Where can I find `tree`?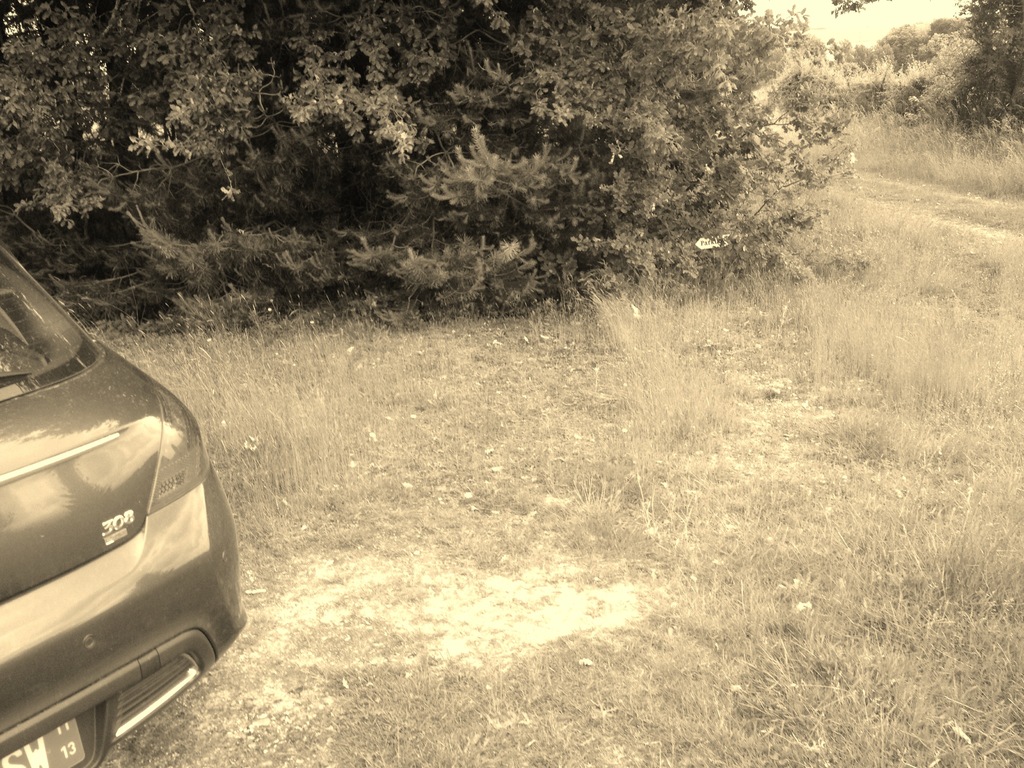
You can find it at <bbox>0, 0, 849, 327</bbox>.
